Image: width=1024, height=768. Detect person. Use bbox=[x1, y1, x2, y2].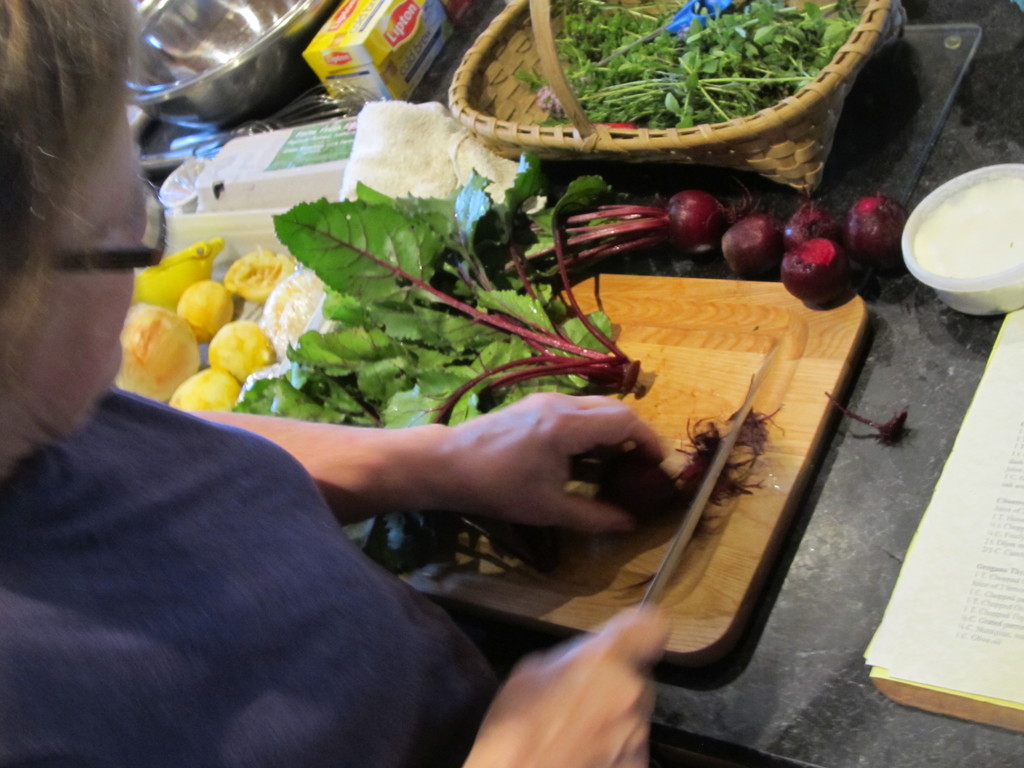
bbox=[0, 0, 674, 767].
